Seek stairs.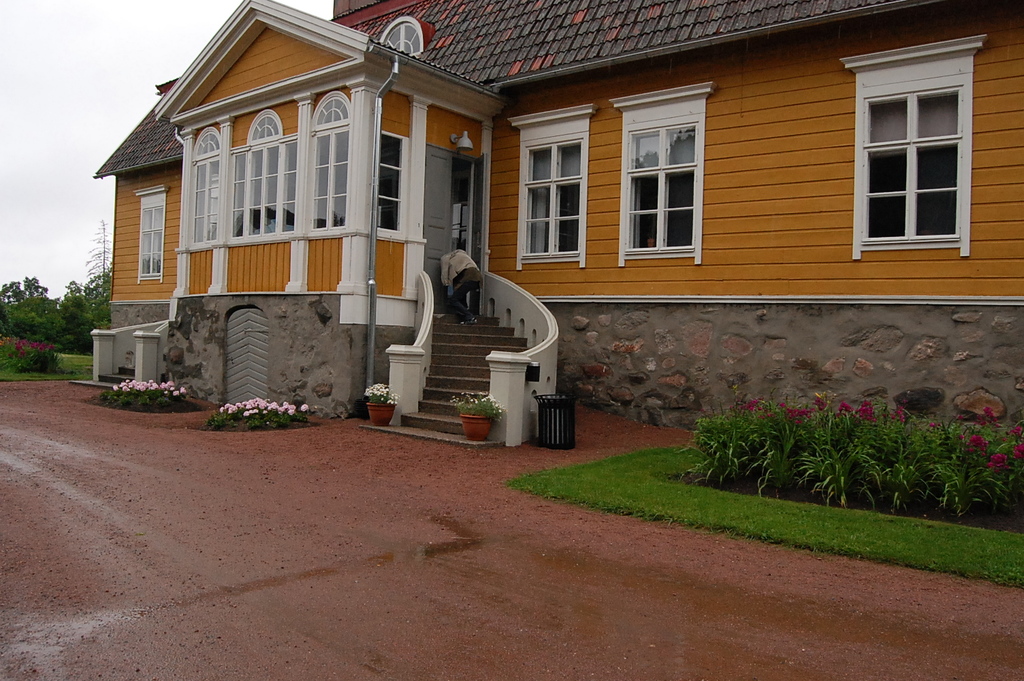
bbox=(69, 358, 138, 392).
